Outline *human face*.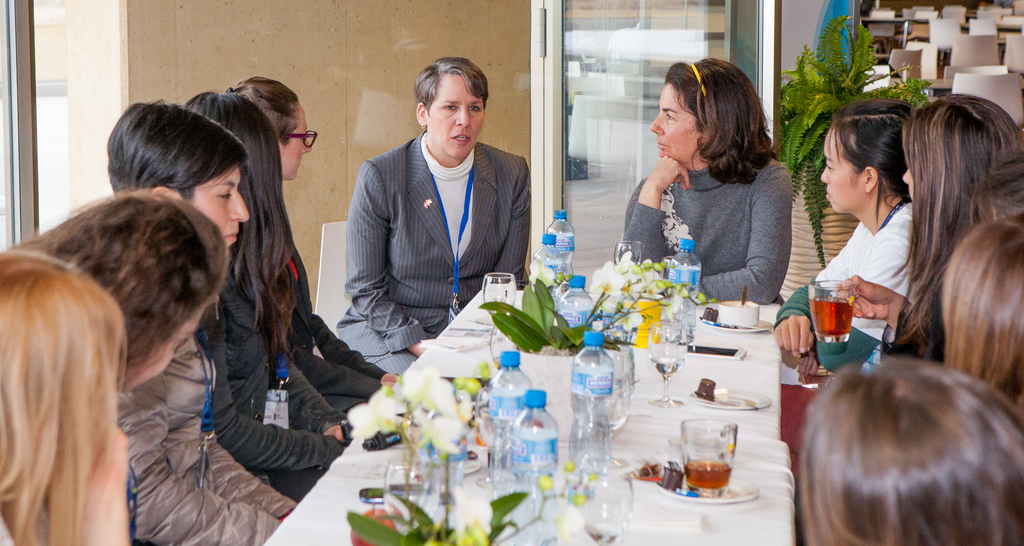
Outline: [134,303,216,391].
